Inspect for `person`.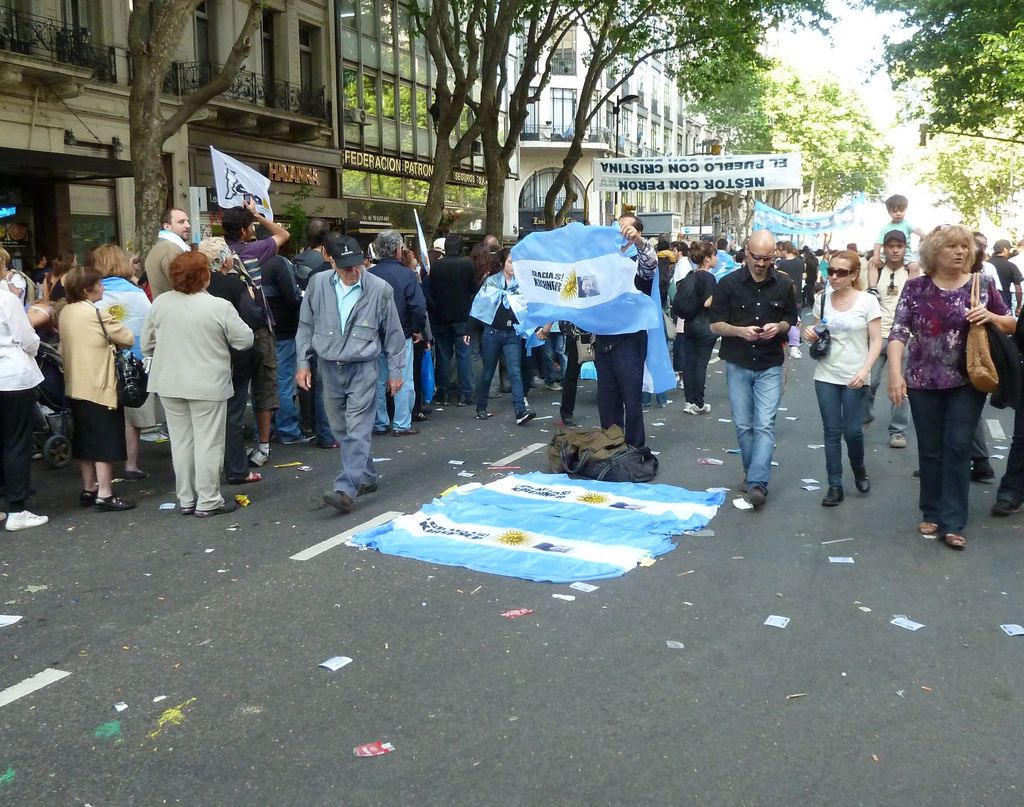
Inspection: rect(141, 207, 193, 300).
